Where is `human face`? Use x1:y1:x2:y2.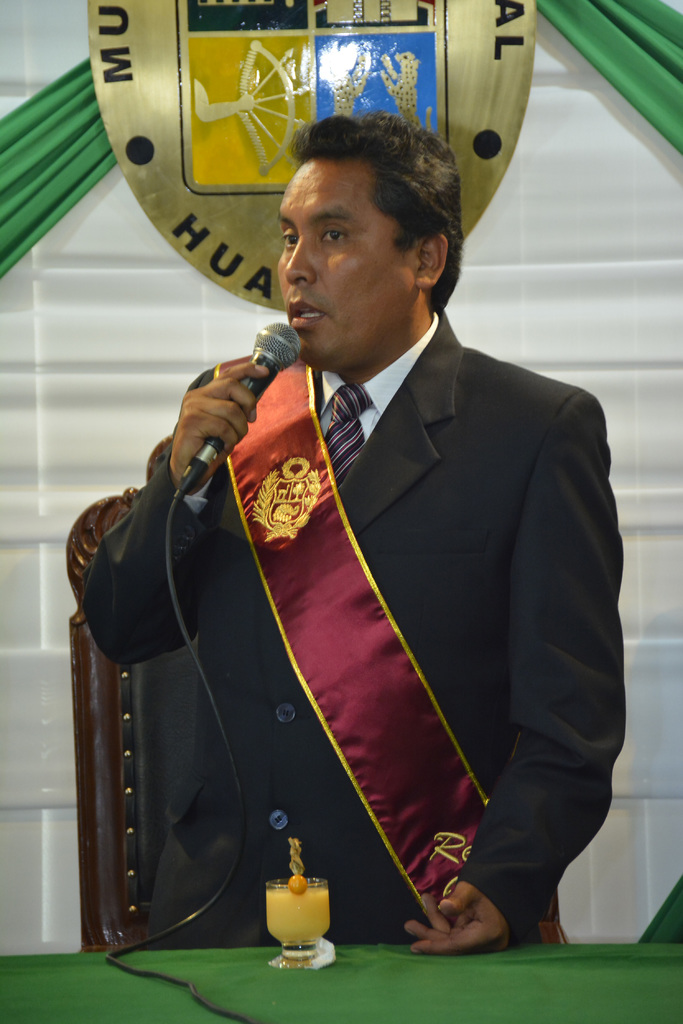
278:160:416:364.
